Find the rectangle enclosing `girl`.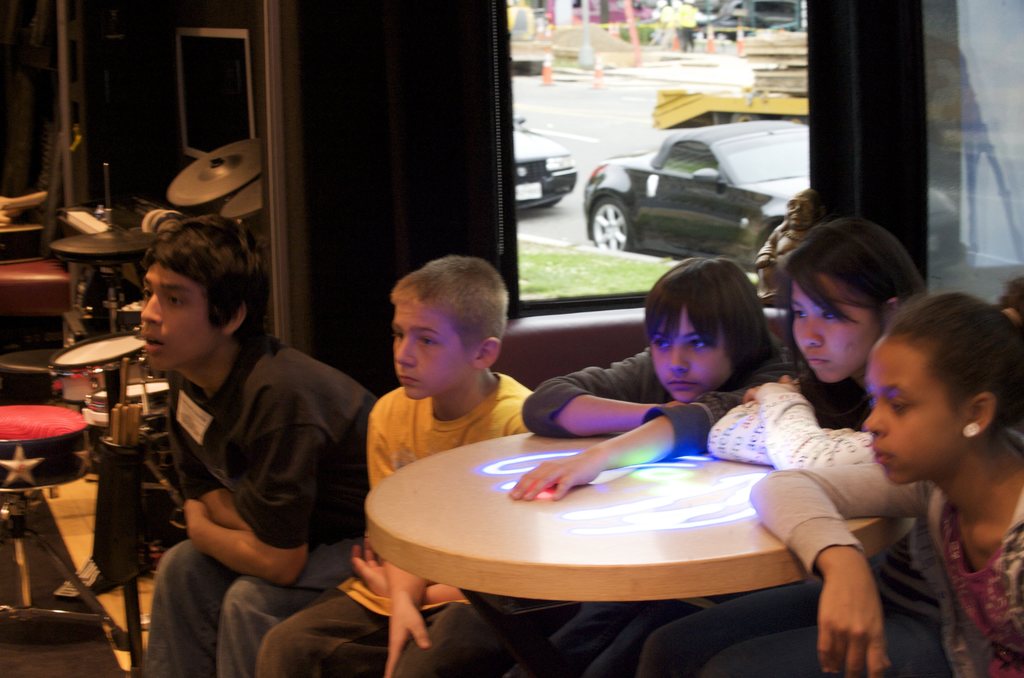
[744, 292, 1023, 675].
